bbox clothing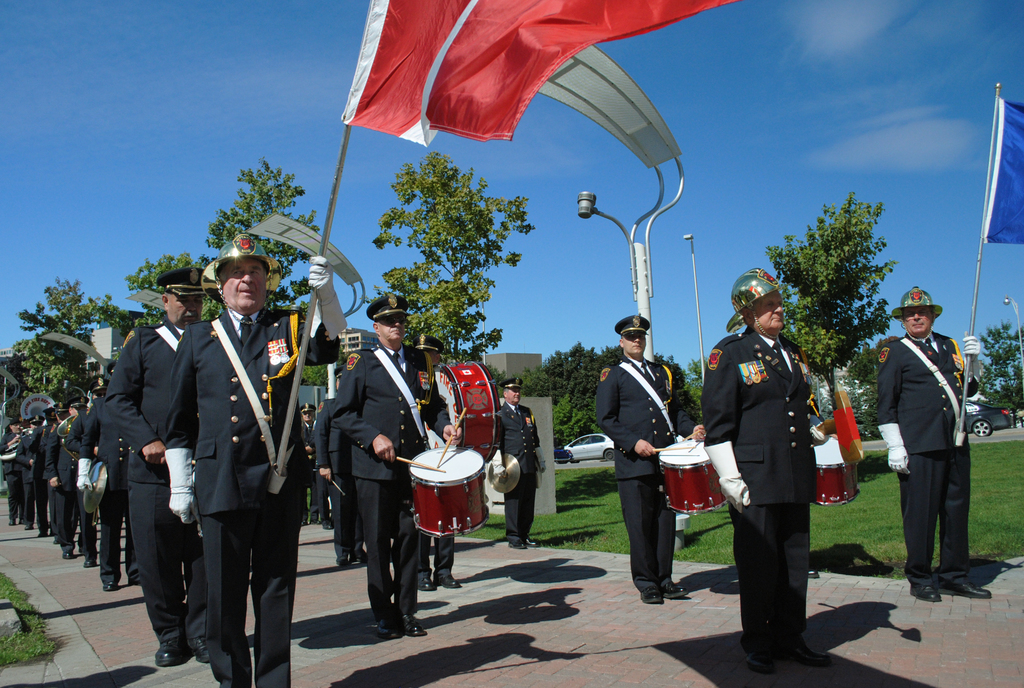
bbox=[298, 418, 324, 520]
